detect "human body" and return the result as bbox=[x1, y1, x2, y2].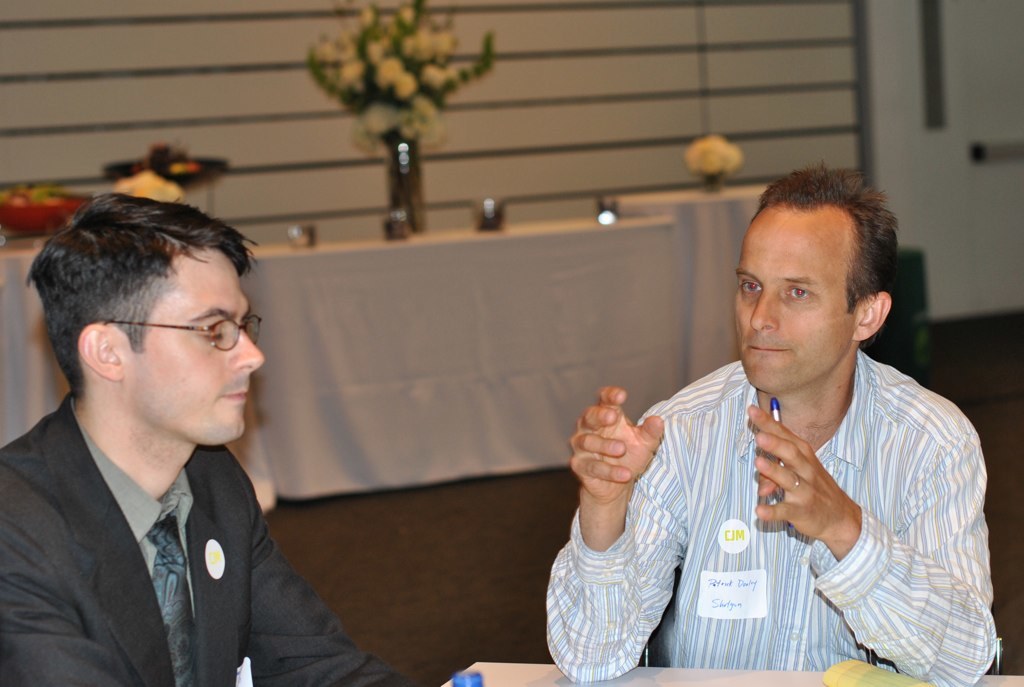
bbox=[572, 228, 1001, 685].
